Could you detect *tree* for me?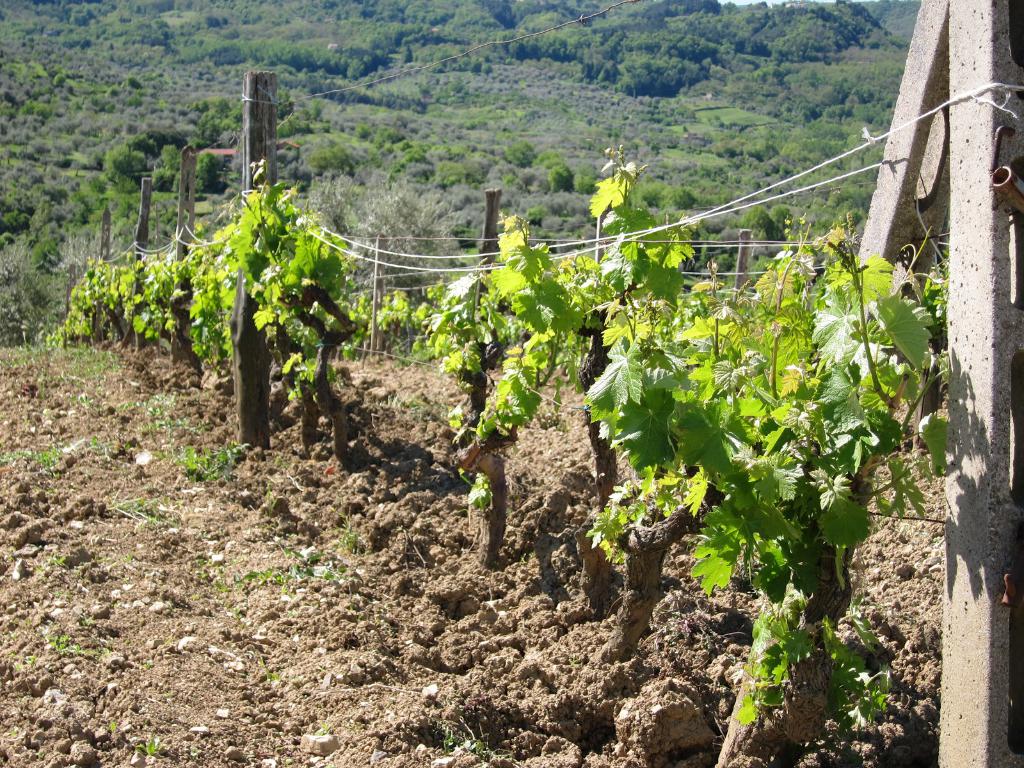
Detection result: select_region(186, 145, 228, 200).
